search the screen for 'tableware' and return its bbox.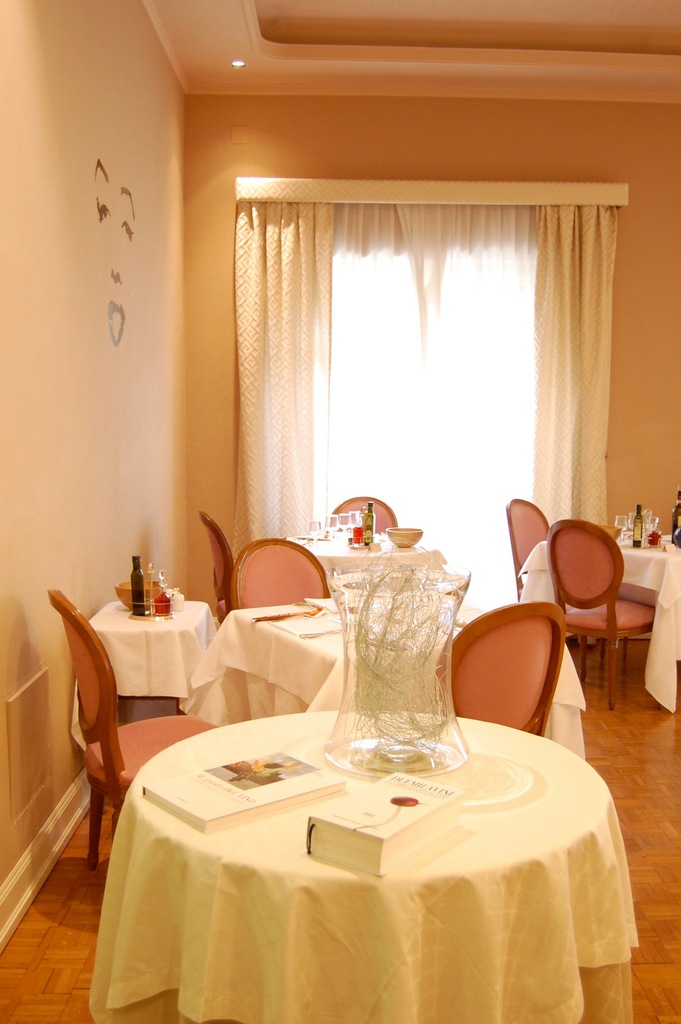
Found: <box>152,571,175,620</box>.
